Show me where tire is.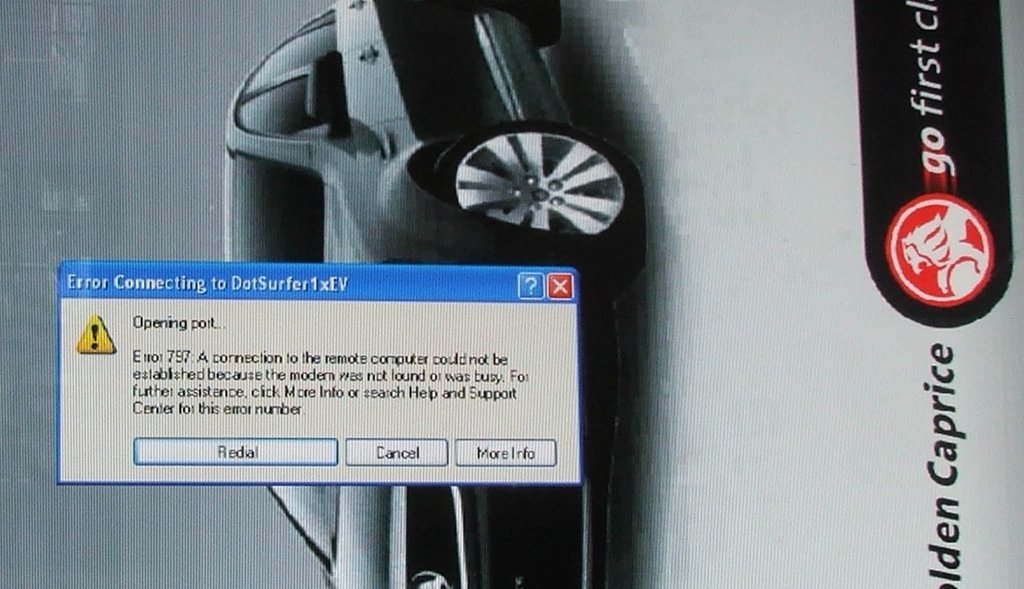
tire is at crop(434, 108, 634, 236).
